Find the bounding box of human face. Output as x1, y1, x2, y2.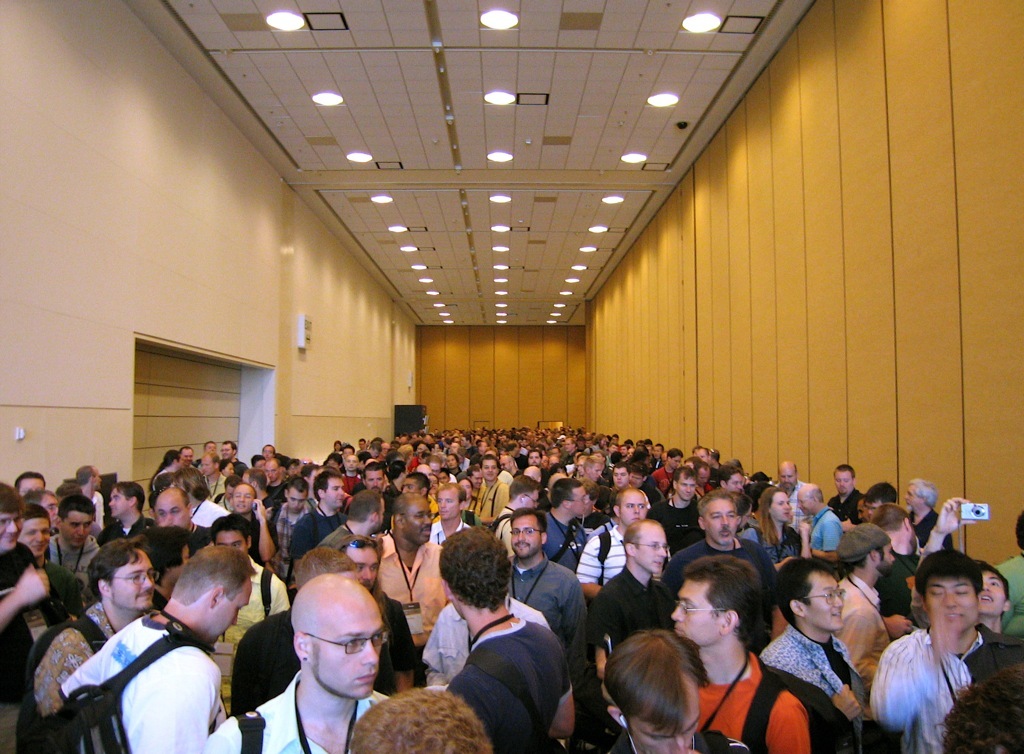
287, 487, 306, 513.
